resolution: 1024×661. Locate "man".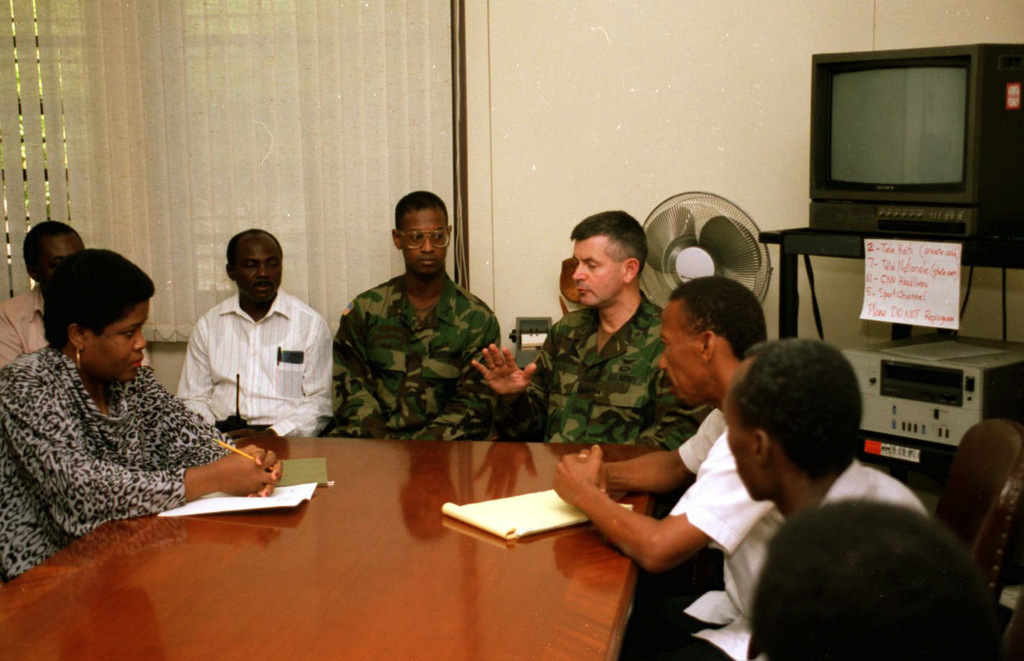
left=157, top=232, right=330, bottom=445.
